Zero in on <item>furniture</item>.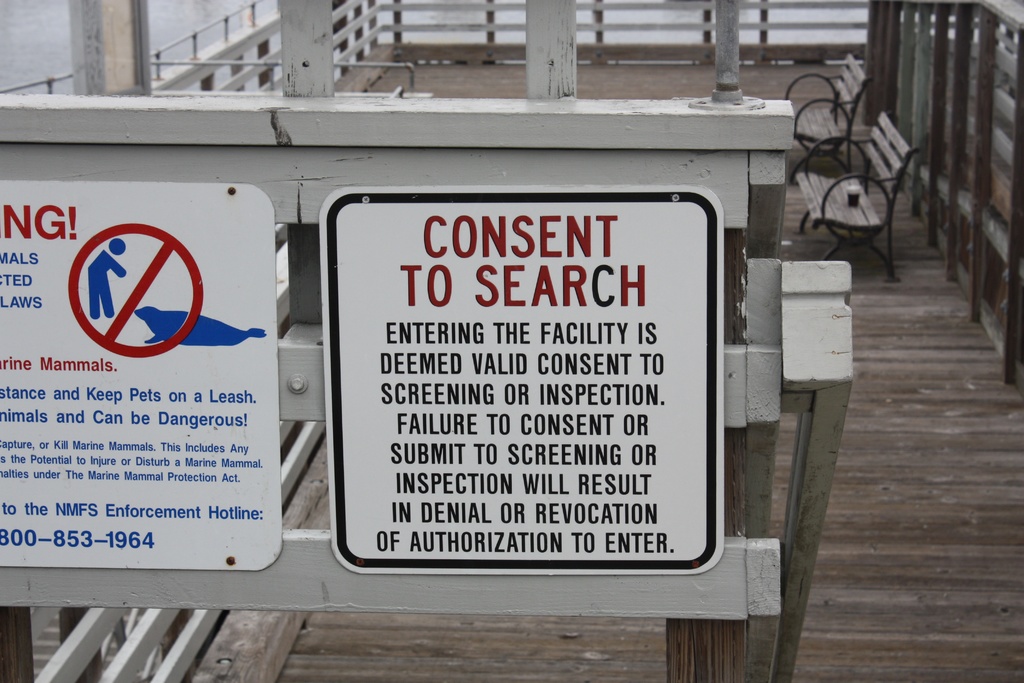
Zeroed in: region(786, 52, 874, 174).
